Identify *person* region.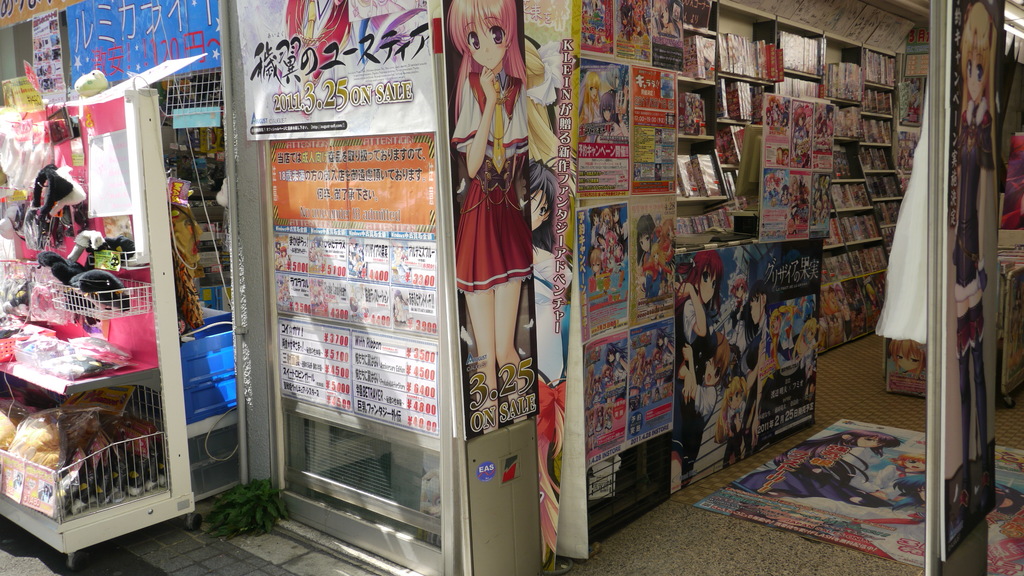
Region: <bbox>707, 265, 741, 377</bbox>.
